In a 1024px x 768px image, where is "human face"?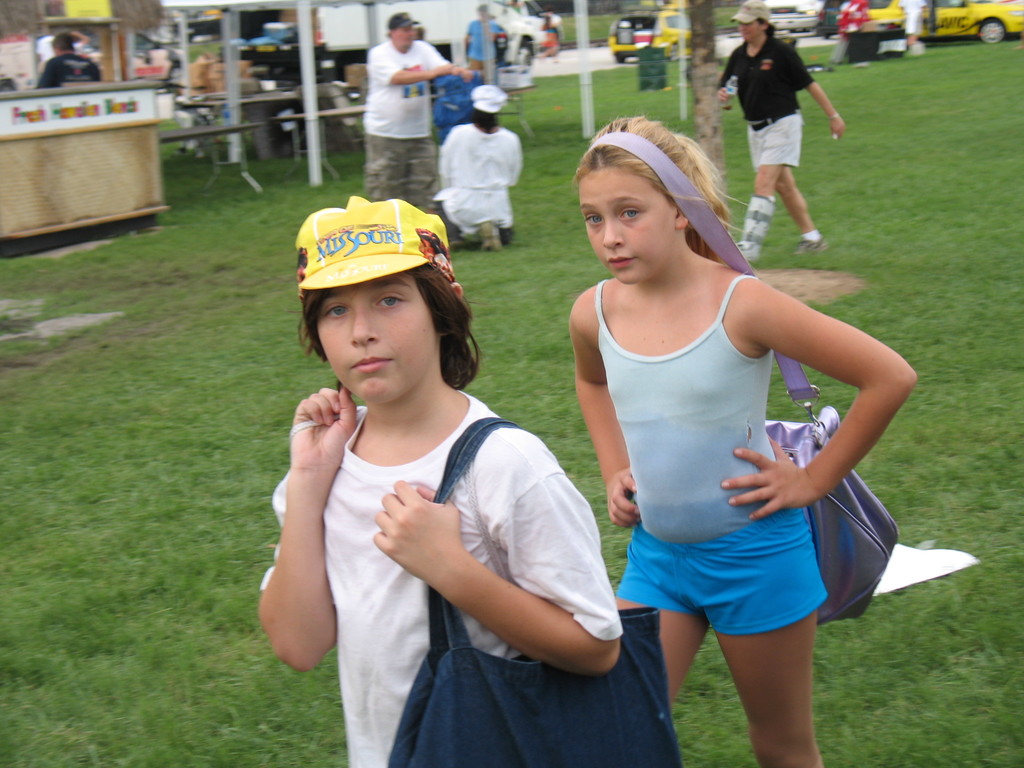
738:18:755:42.
